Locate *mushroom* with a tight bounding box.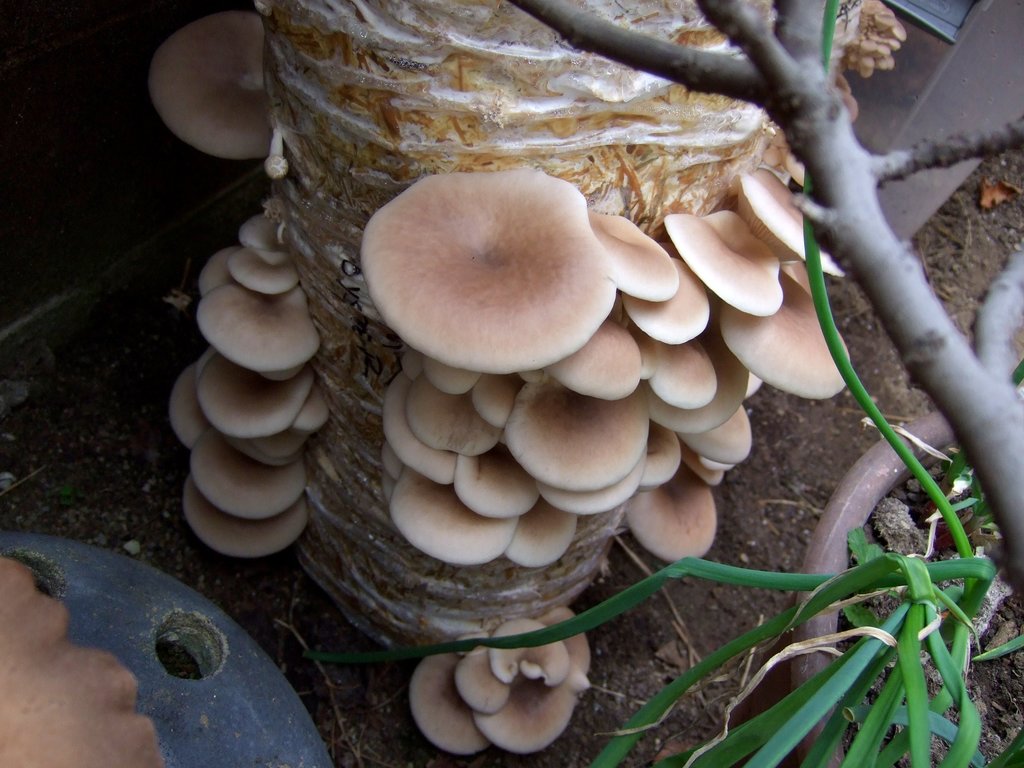
crop(503, 394, 650, 490).
